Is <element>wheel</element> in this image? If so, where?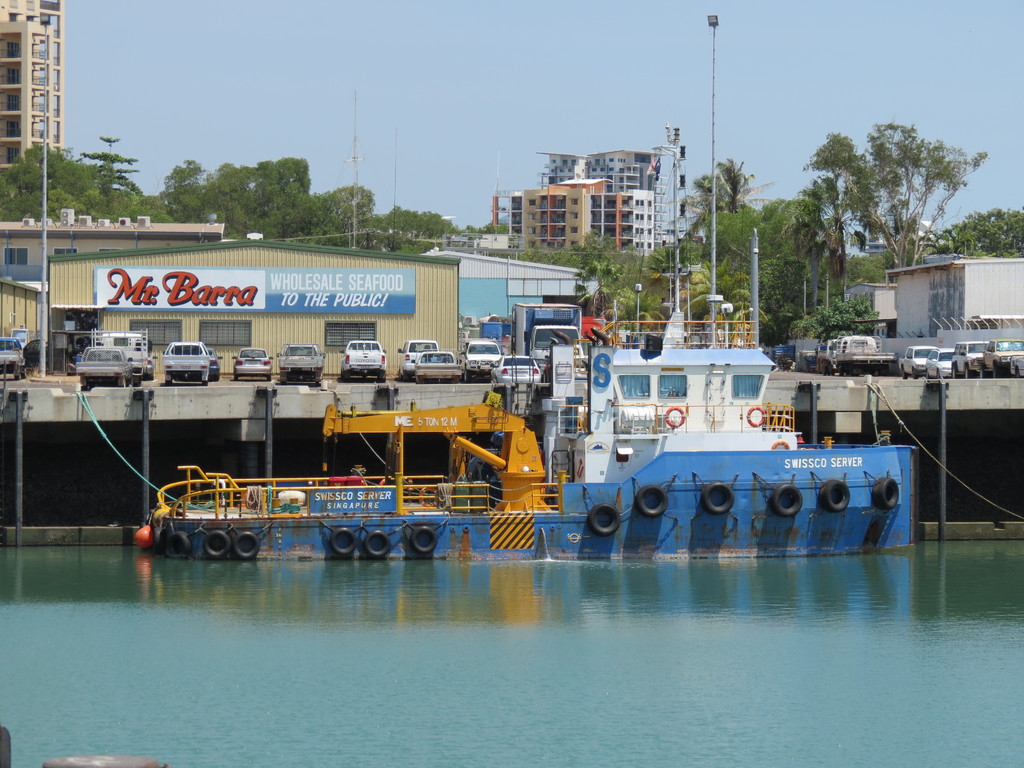
Yes, at rect(232, 372, 239, 381).
